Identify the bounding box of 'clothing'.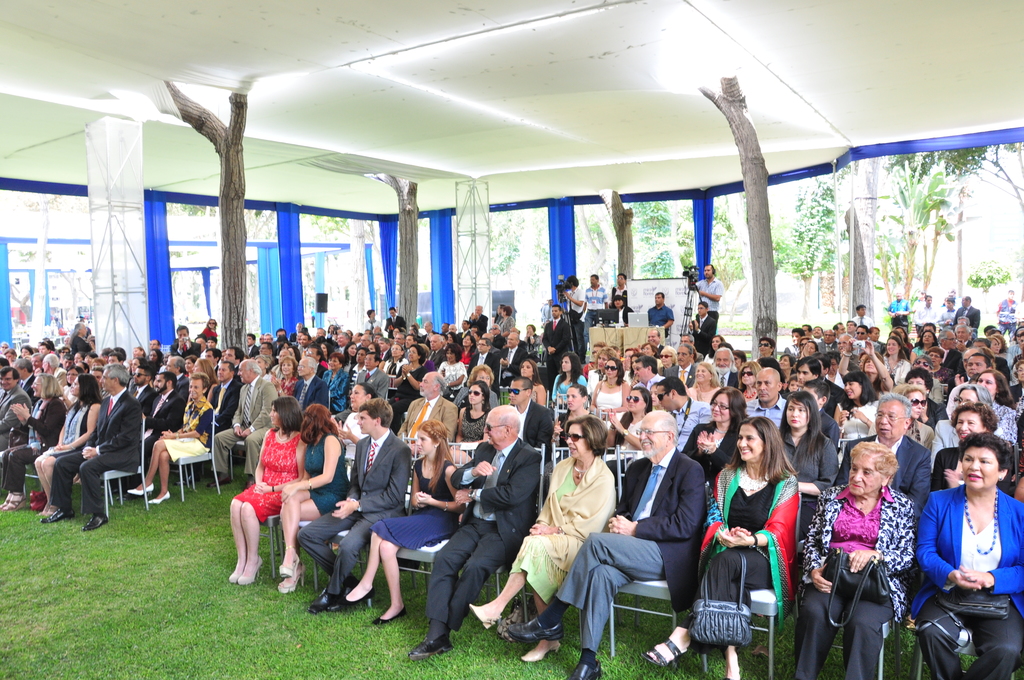
bbox(383, 314, 408, 337).
